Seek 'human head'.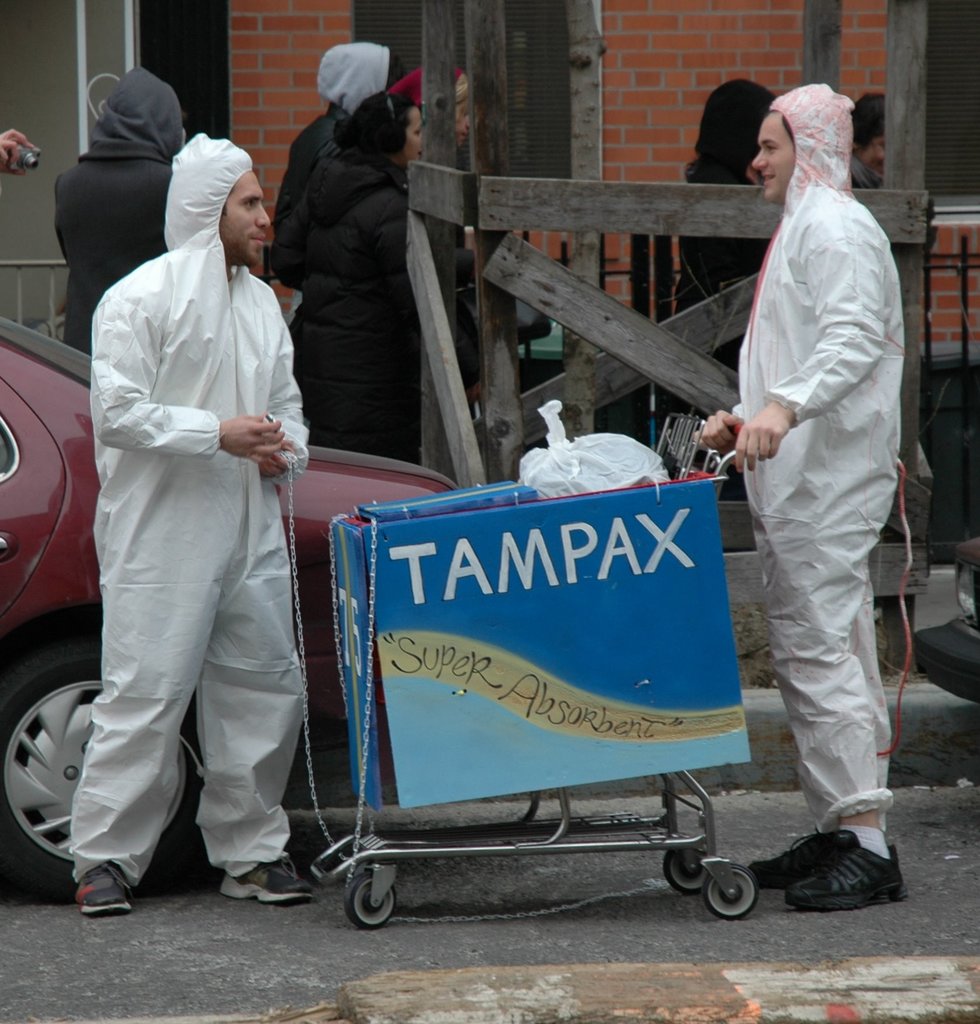
select_region(854, 92, 889, 180).
